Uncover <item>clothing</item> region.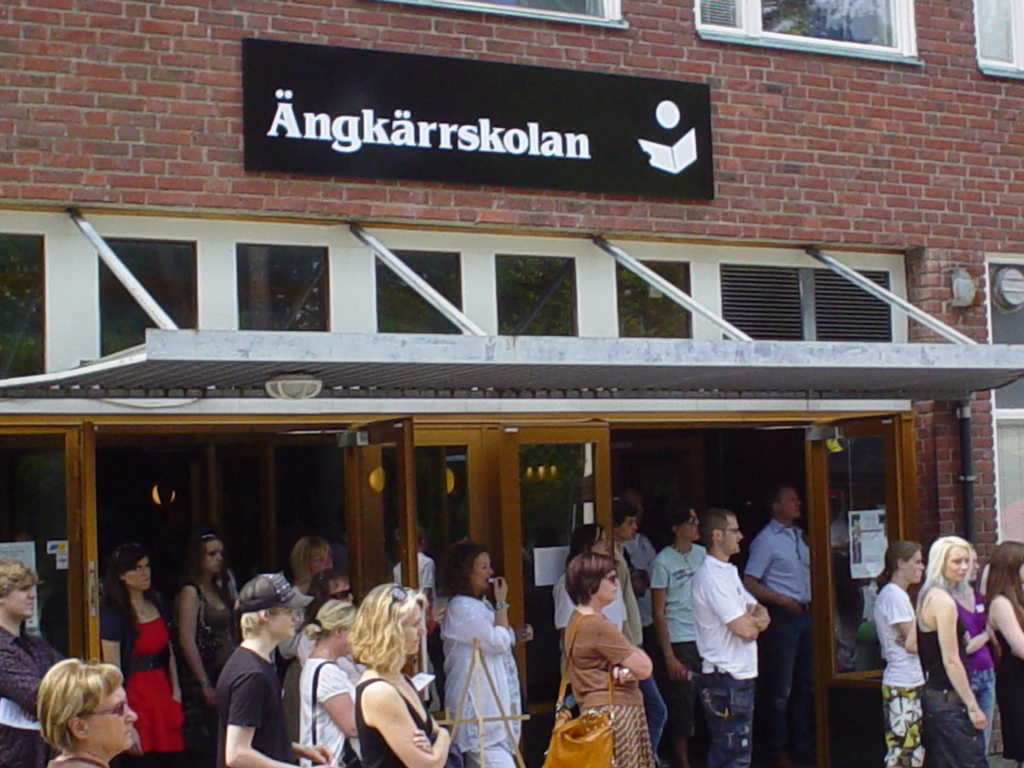
Uncovered: box=[914, 574, 998, 764].
